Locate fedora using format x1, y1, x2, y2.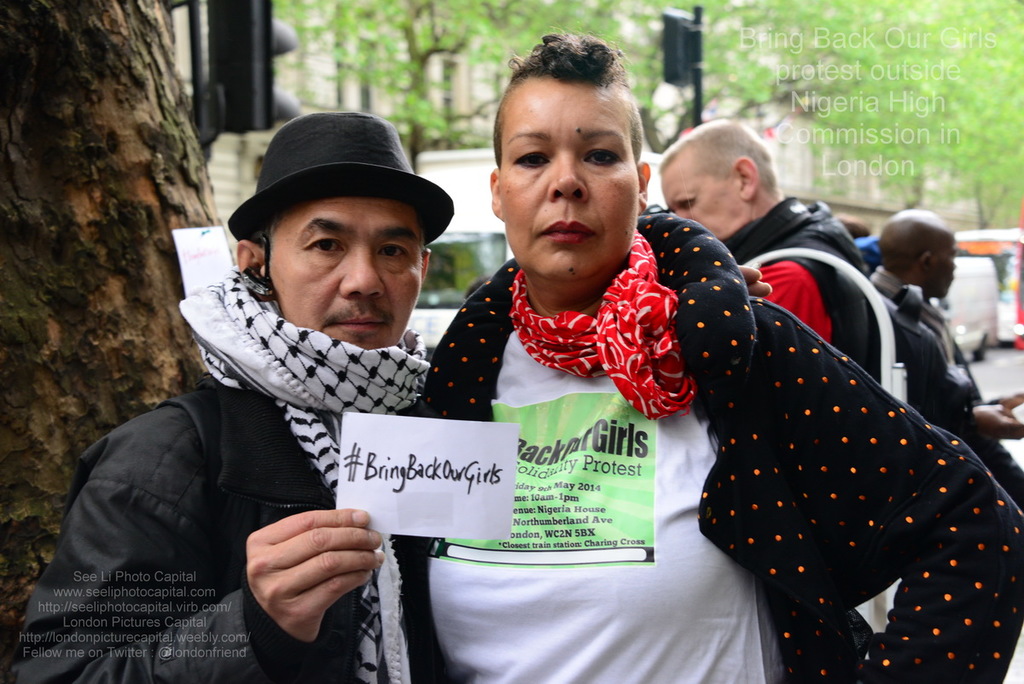
227, 108, 455, 241.
